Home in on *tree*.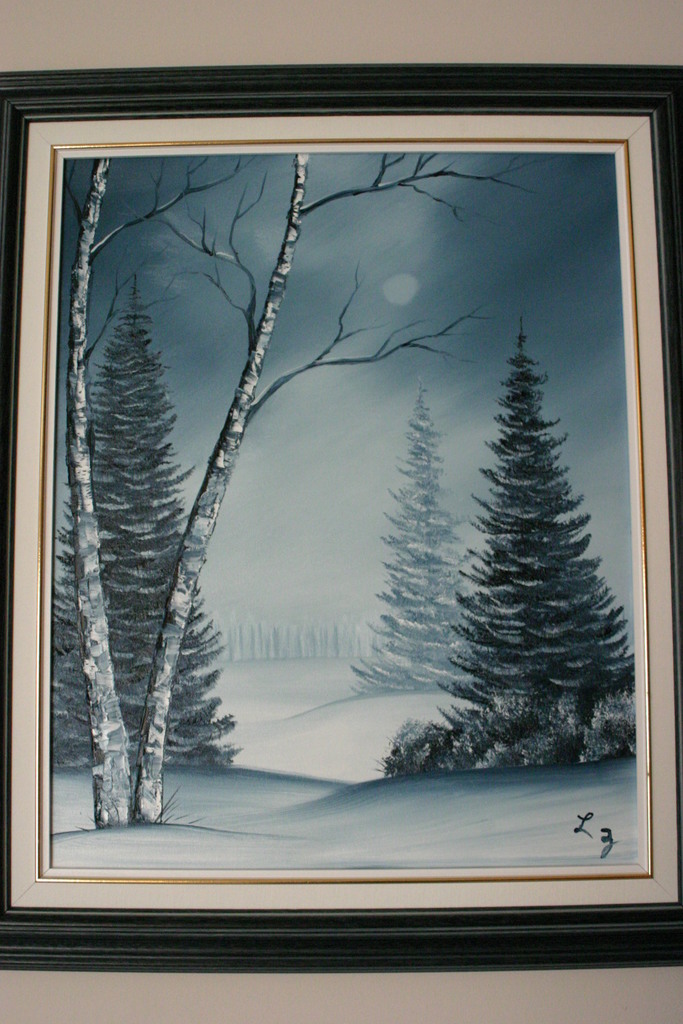
Homed in at detection(350, 389, 484, 690).
